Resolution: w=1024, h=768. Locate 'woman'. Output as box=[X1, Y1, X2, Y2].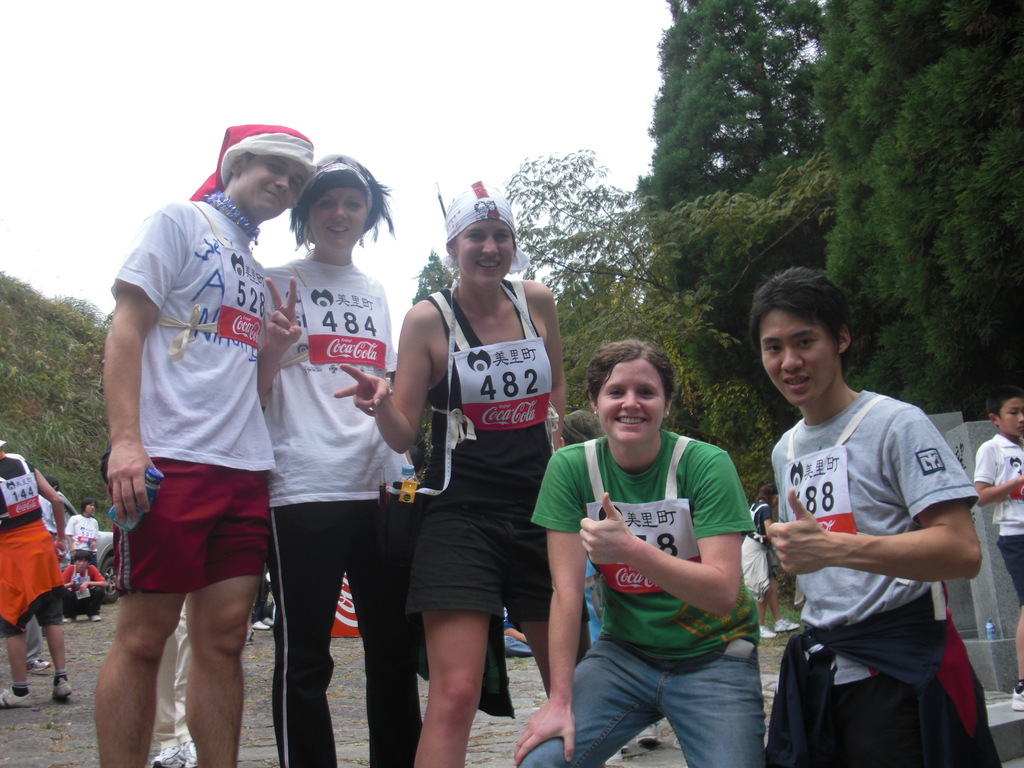
box=[247, 155, 406, 767].
